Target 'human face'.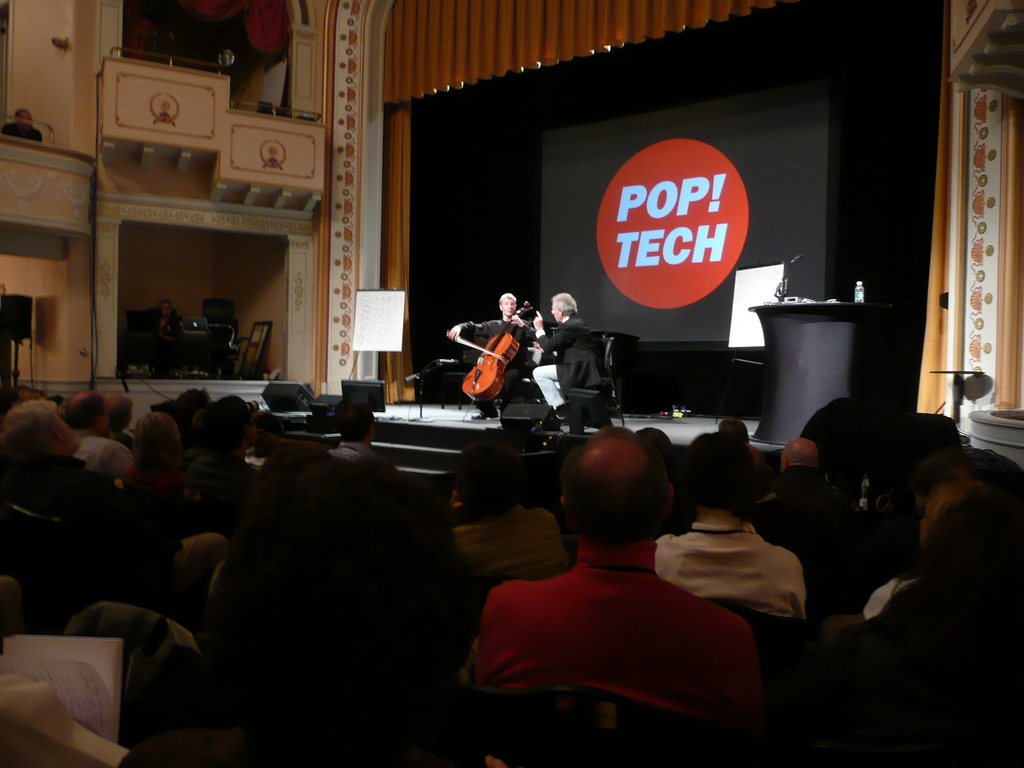
Target region: pyautogui.locateOnScreen(502, 297, 514, 317).
